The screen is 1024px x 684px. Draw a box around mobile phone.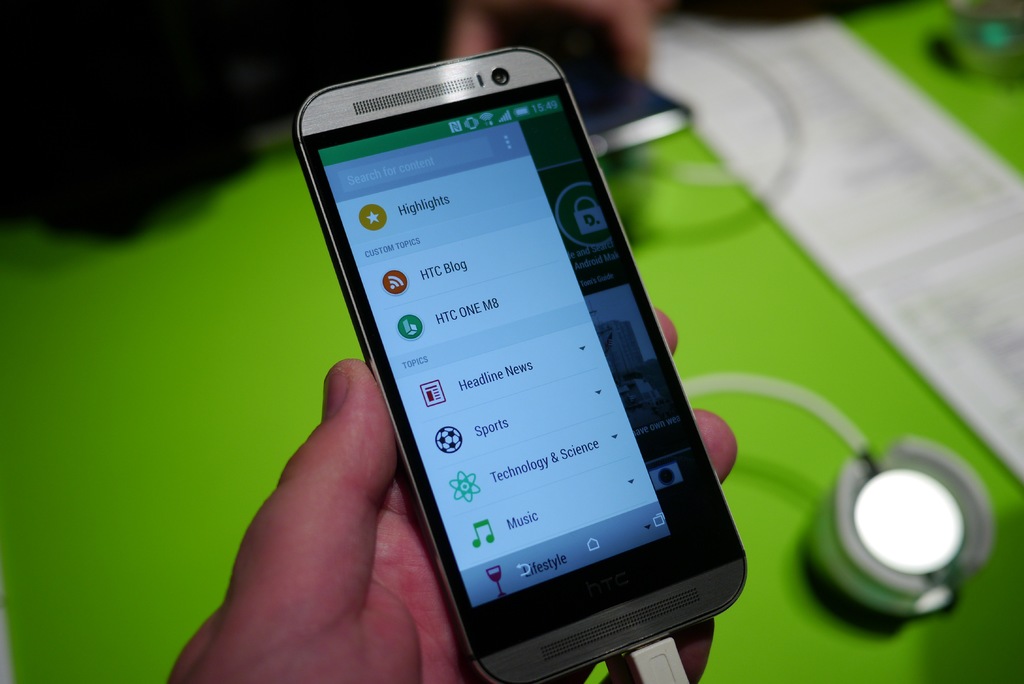
557:42:692:160.
